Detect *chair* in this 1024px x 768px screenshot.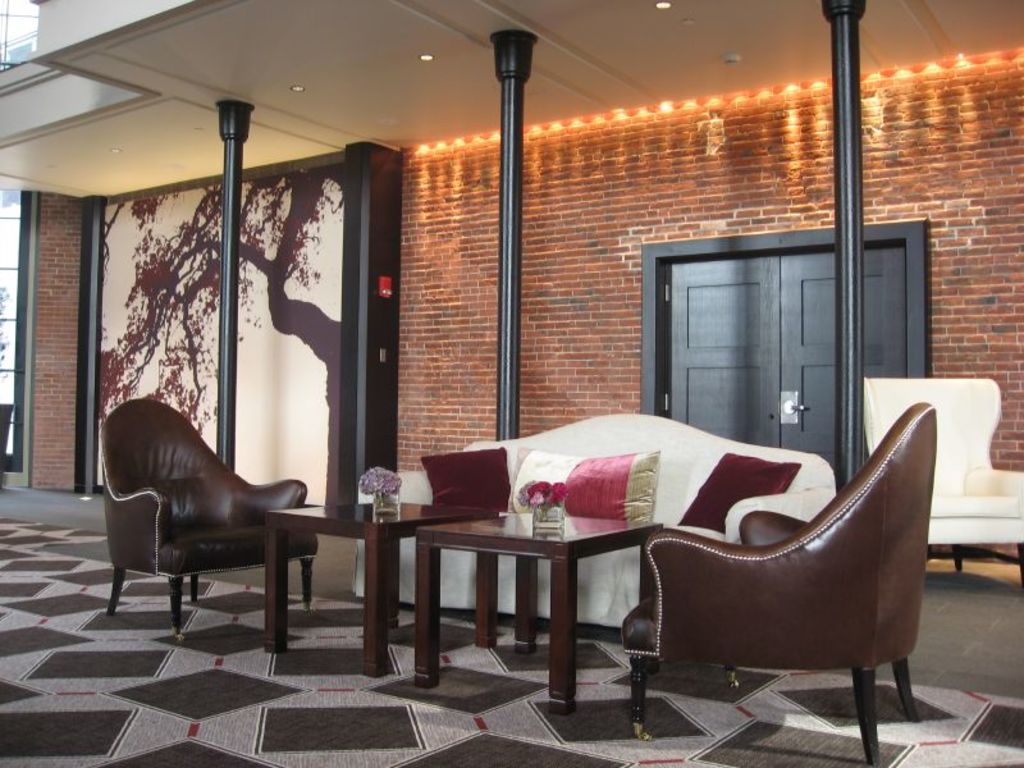
Detection: select_region(861, 374, 1023, 580).
